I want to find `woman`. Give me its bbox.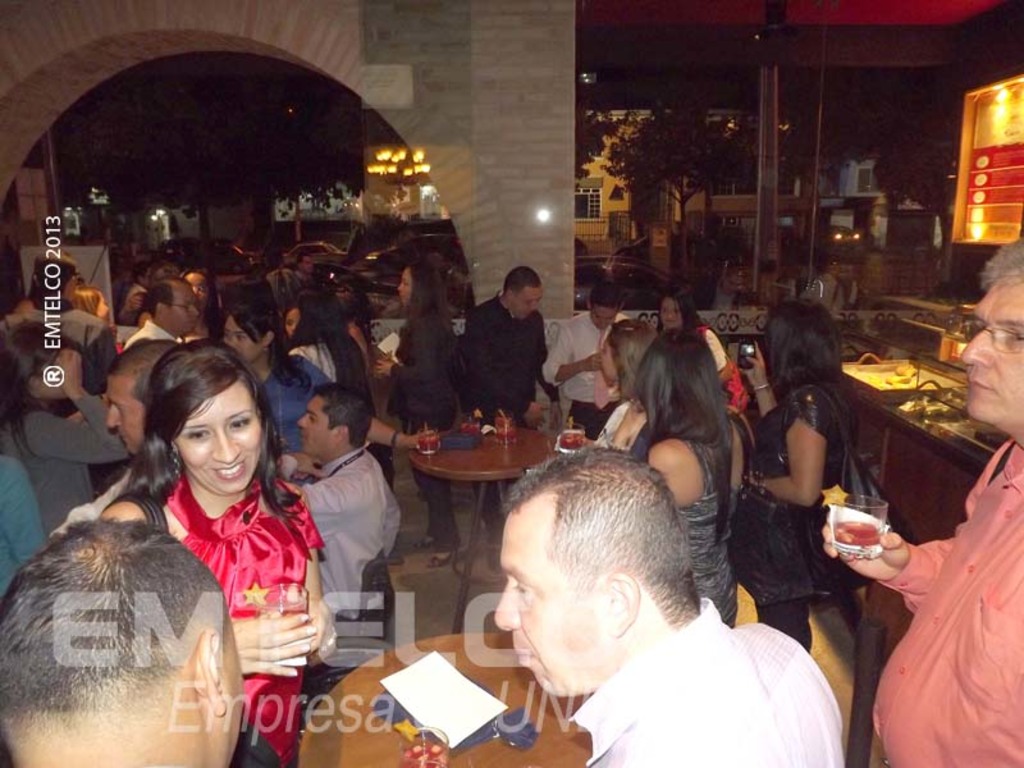
0, 317, 132, 540.
